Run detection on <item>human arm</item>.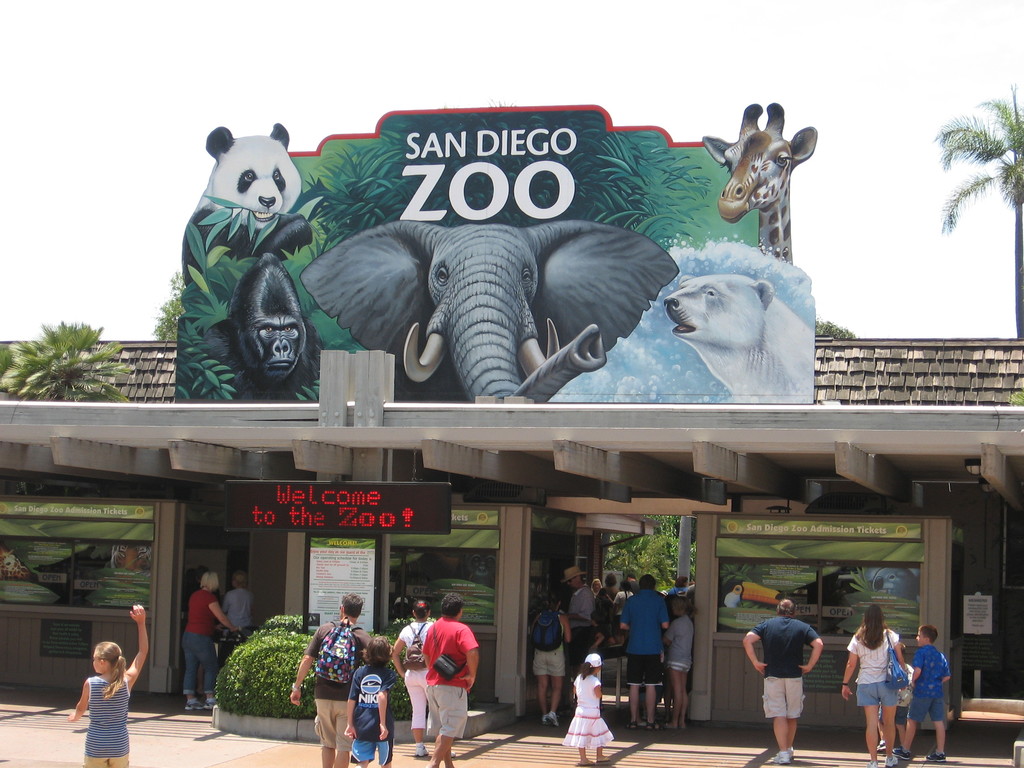
Result: bbox(663, 624, 675, 645).
